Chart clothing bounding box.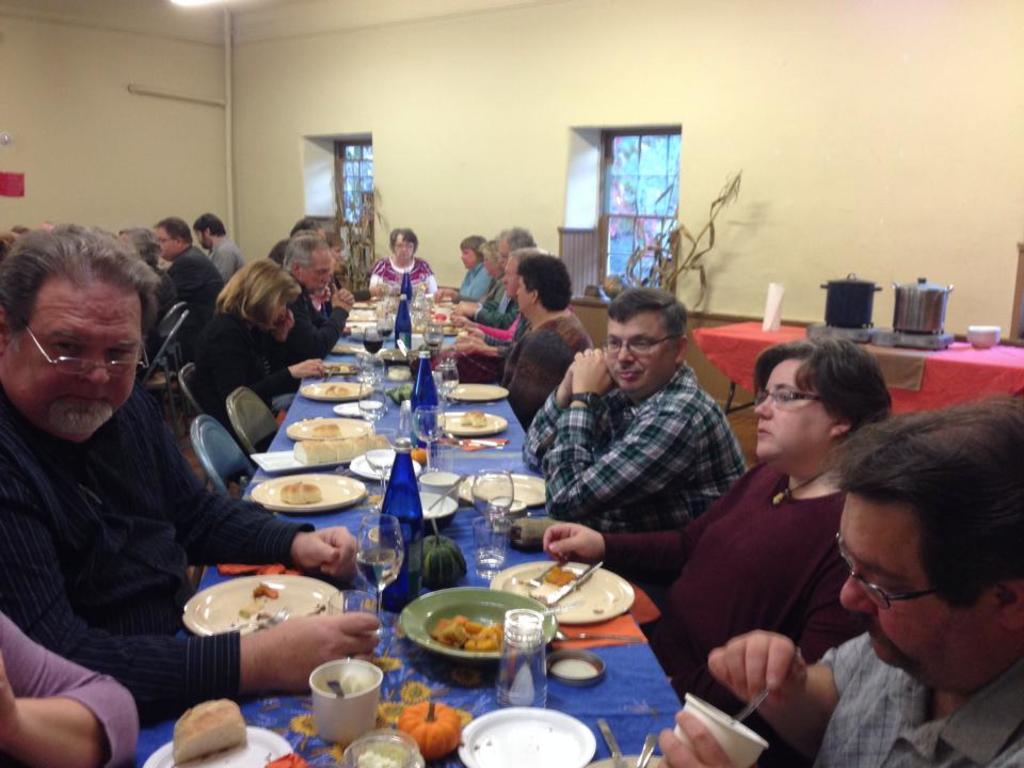
Charted: 483:278:505:301.
